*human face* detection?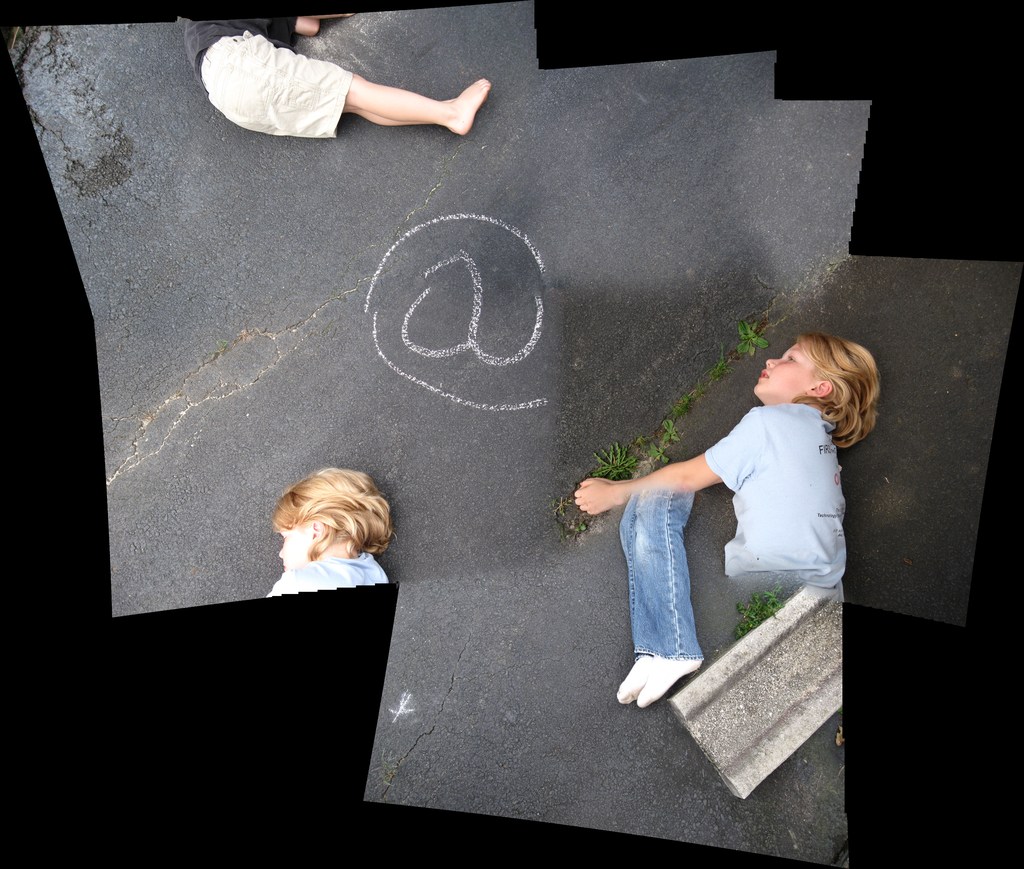
278:530:312:567
